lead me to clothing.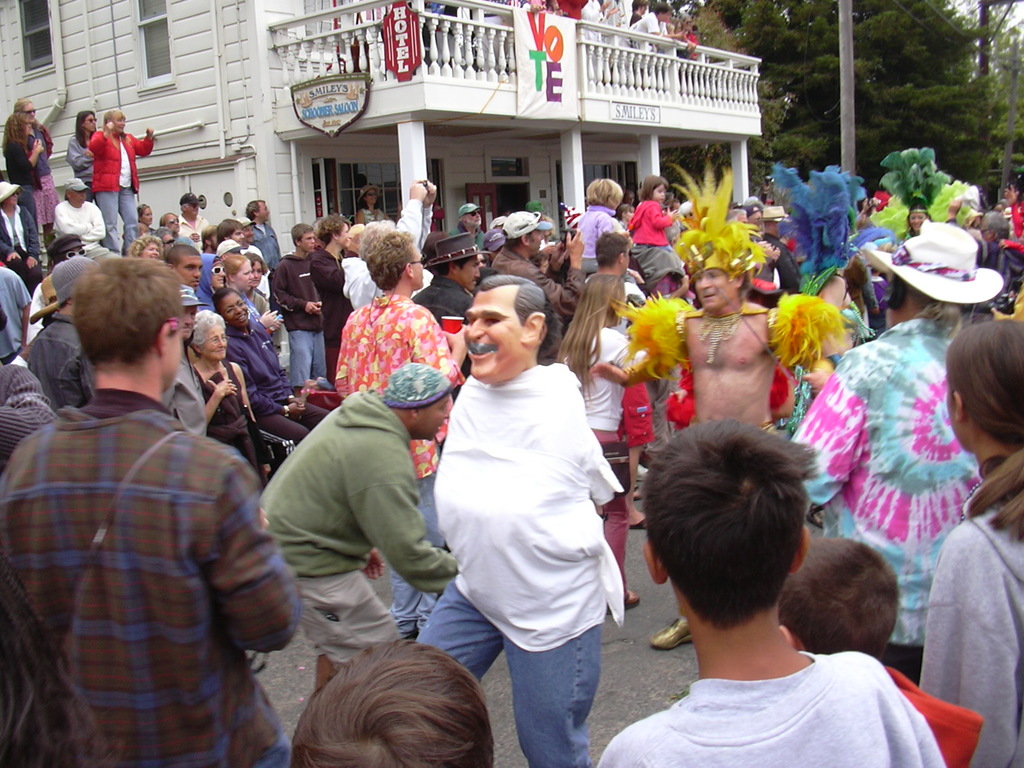
Lead to <region>330, 291, 459, 631</region>.
